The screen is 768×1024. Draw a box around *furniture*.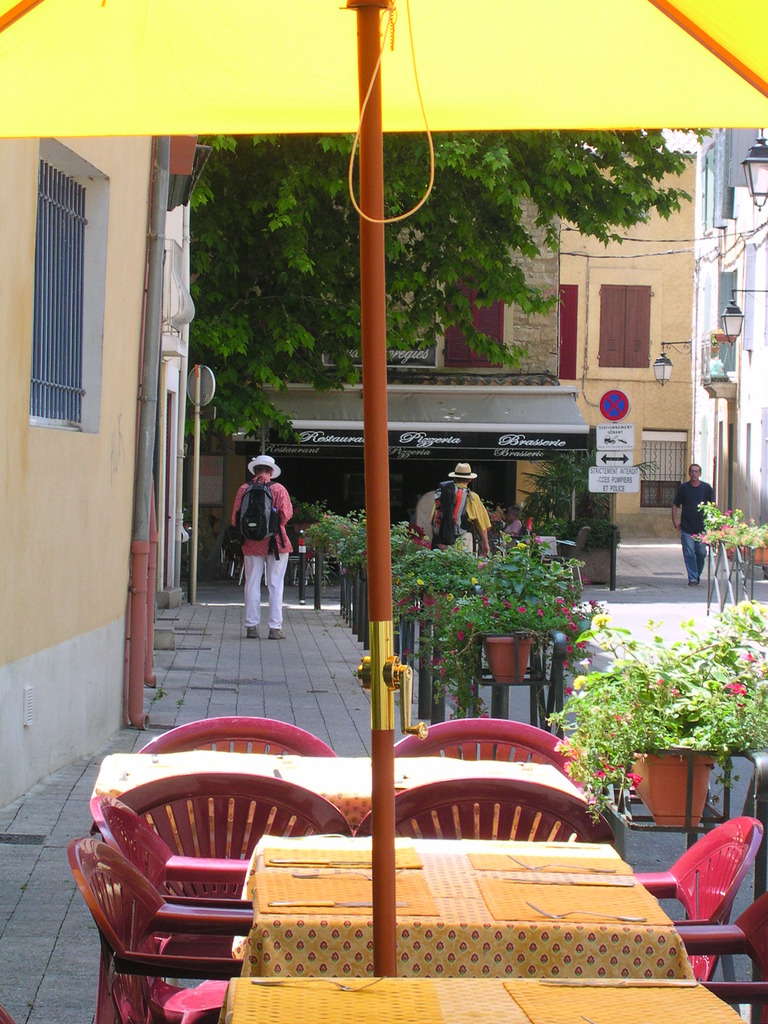
(left=67, top=717, right=767, bottom=1023).
